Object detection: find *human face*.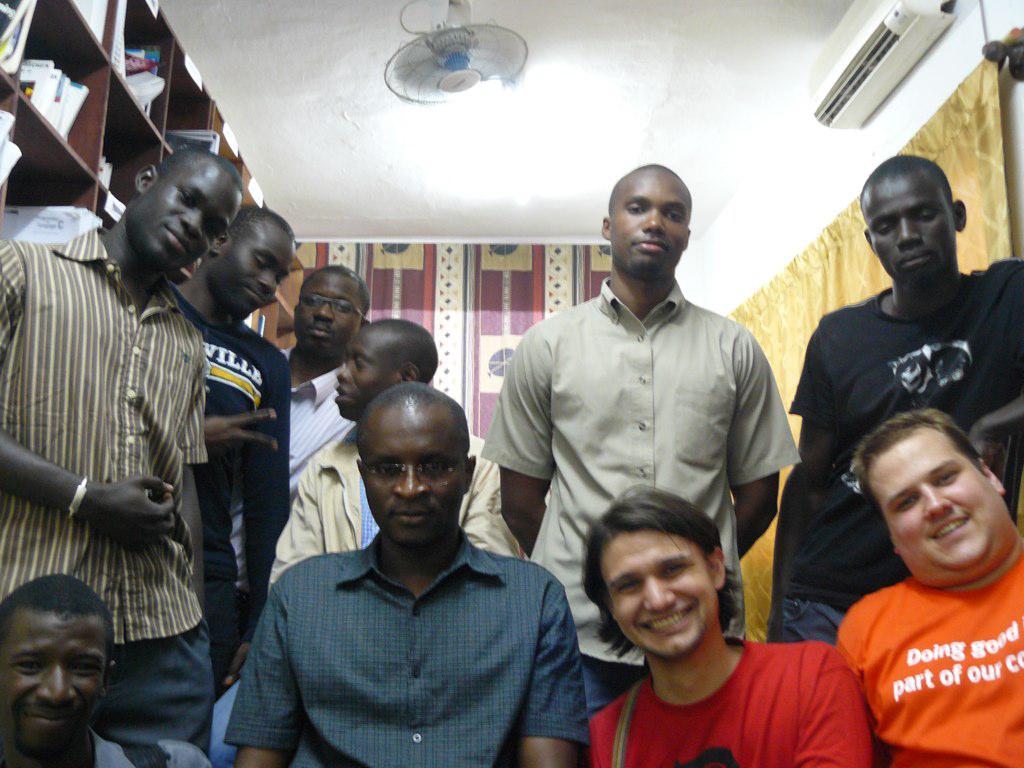
{"left": 0, "top": 616, "right": 105, "bottom": 767}.
